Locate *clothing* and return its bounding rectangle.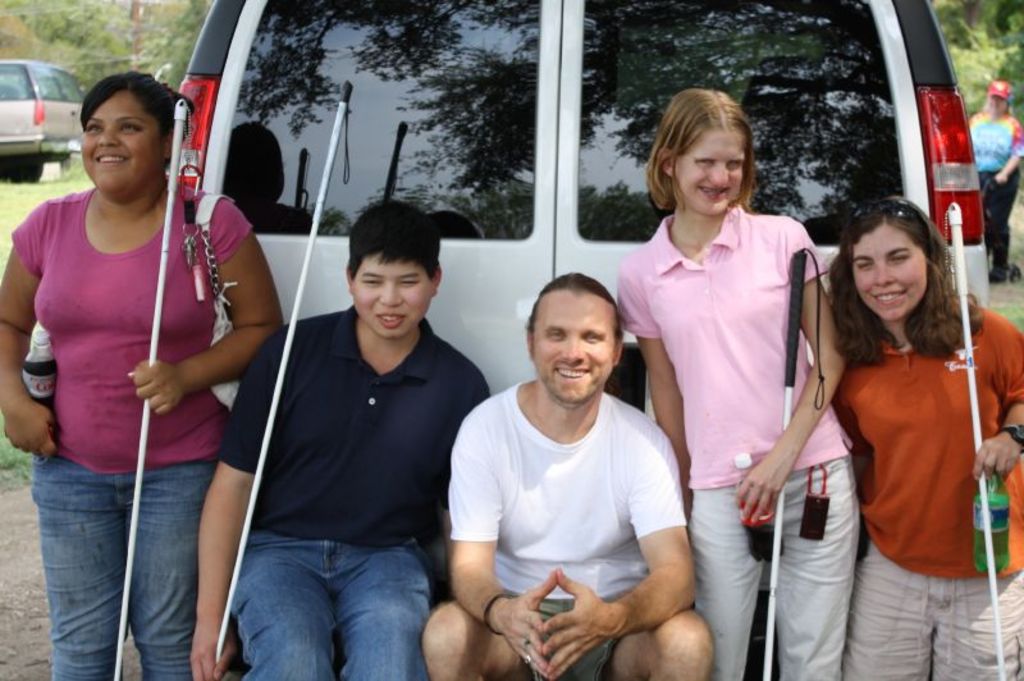
<box>221,293,495,680</box>.
